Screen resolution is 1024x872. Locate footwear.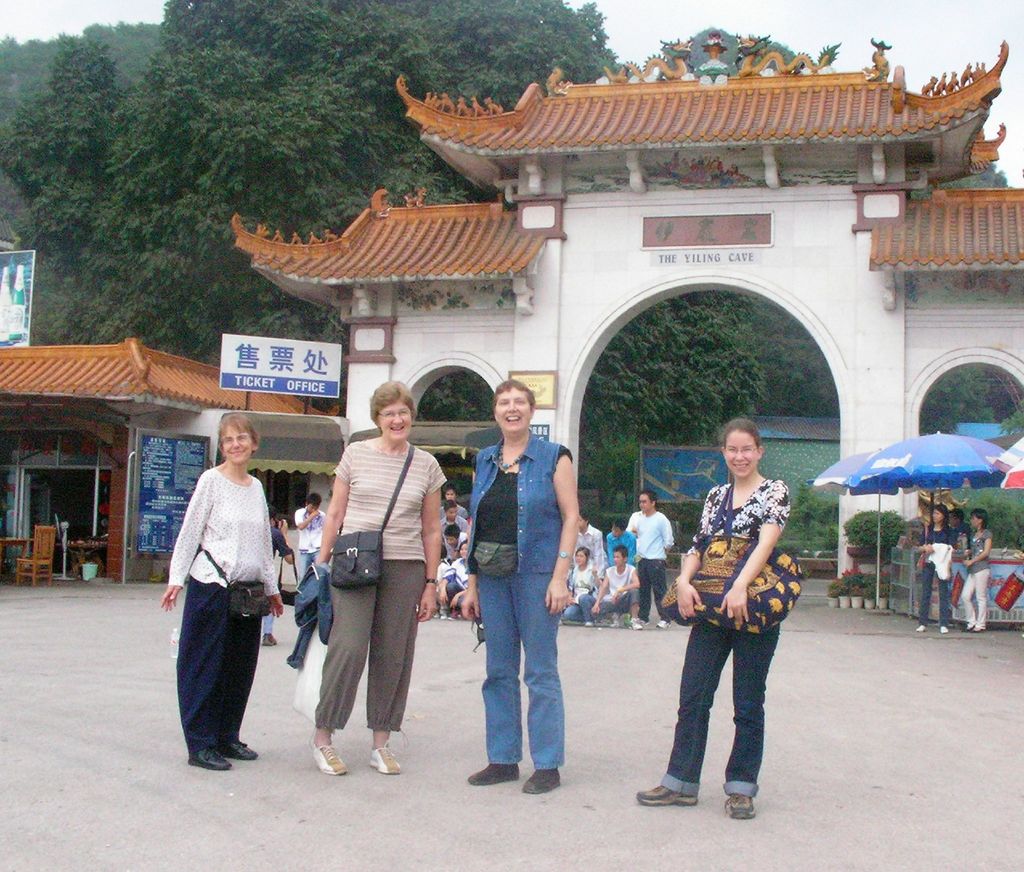
x1=656, y1=618, x2=671, y2=629.
